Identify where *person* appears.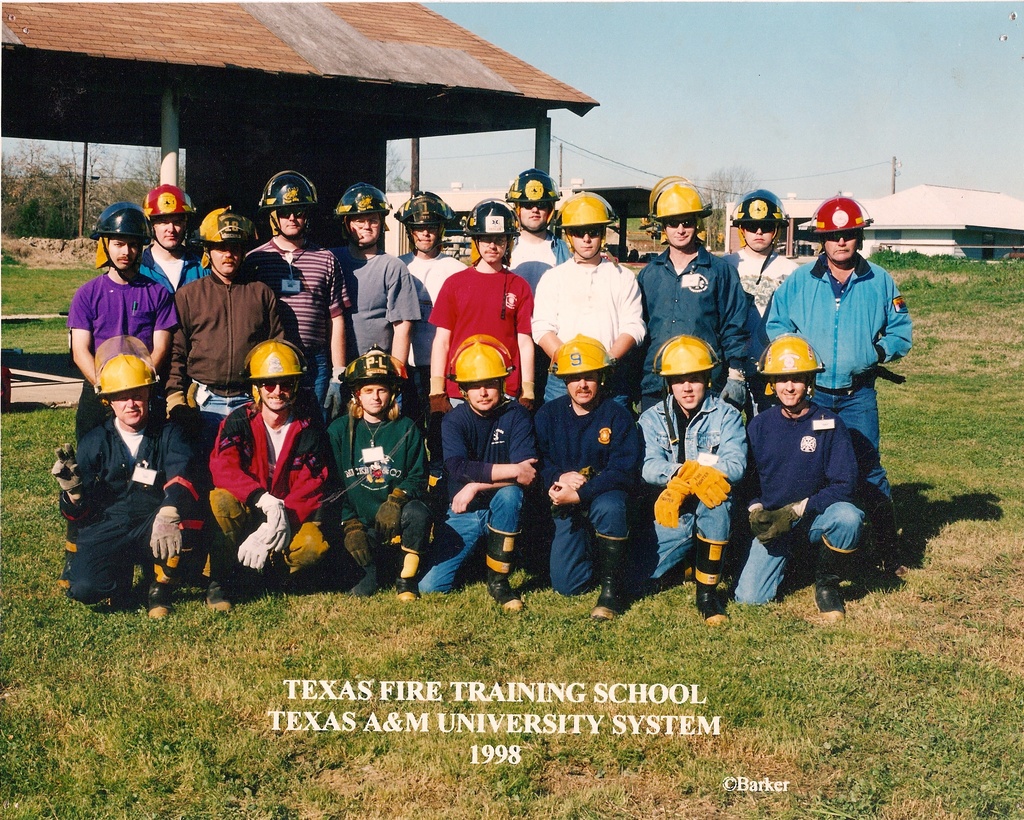
Appears at (205,334,329,609).
